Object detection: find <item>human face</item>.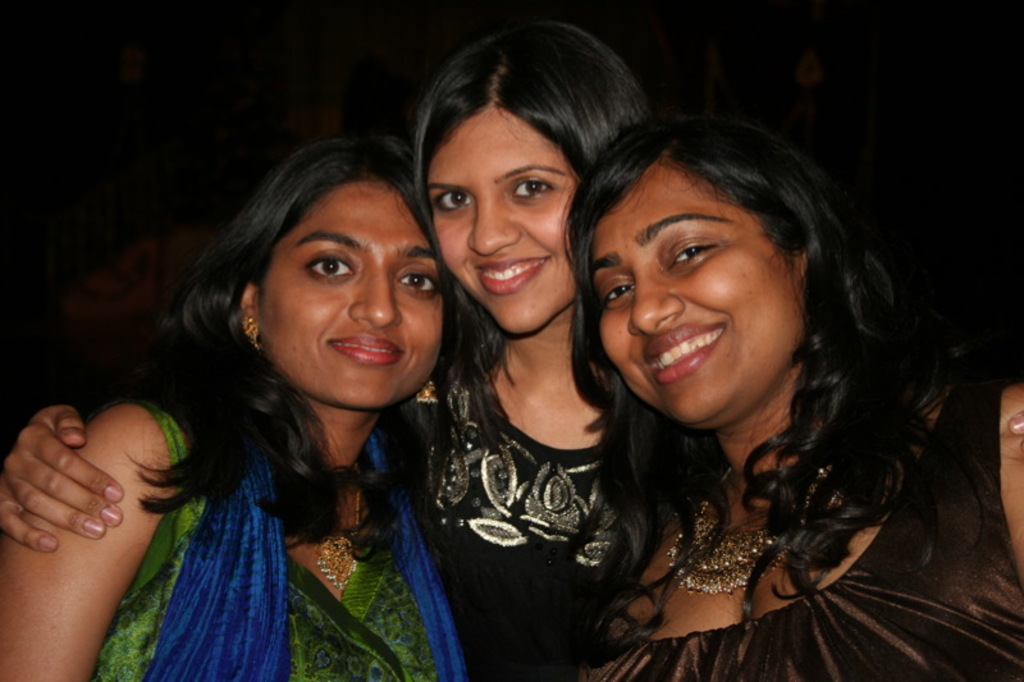
[594,142,827,420].
